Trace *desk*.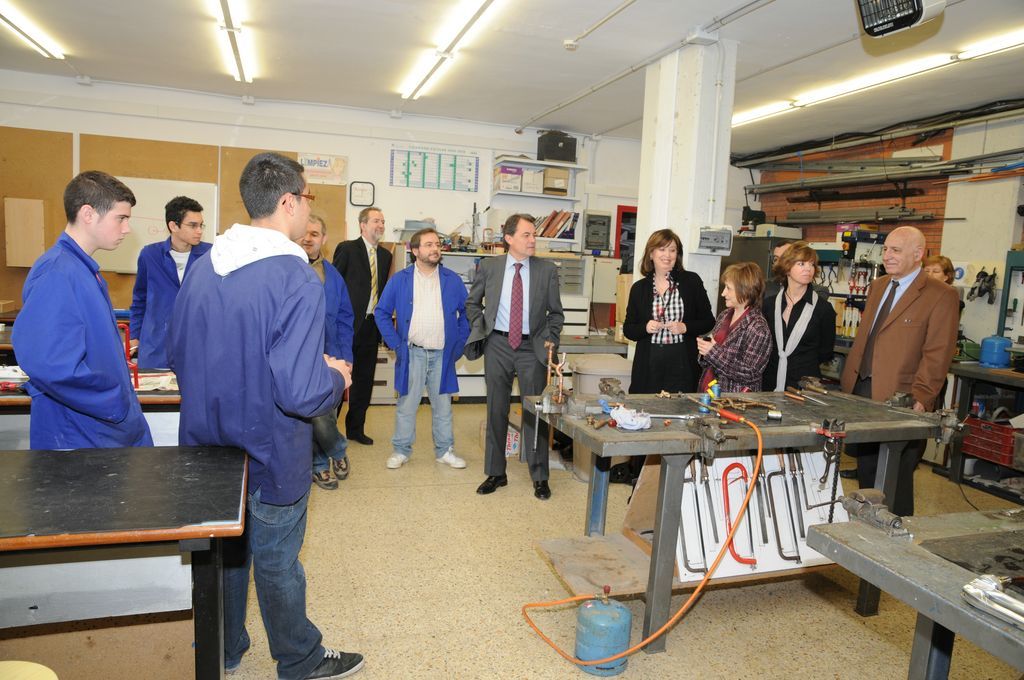
Traced to bbox=[346, 331, 628, 408].
